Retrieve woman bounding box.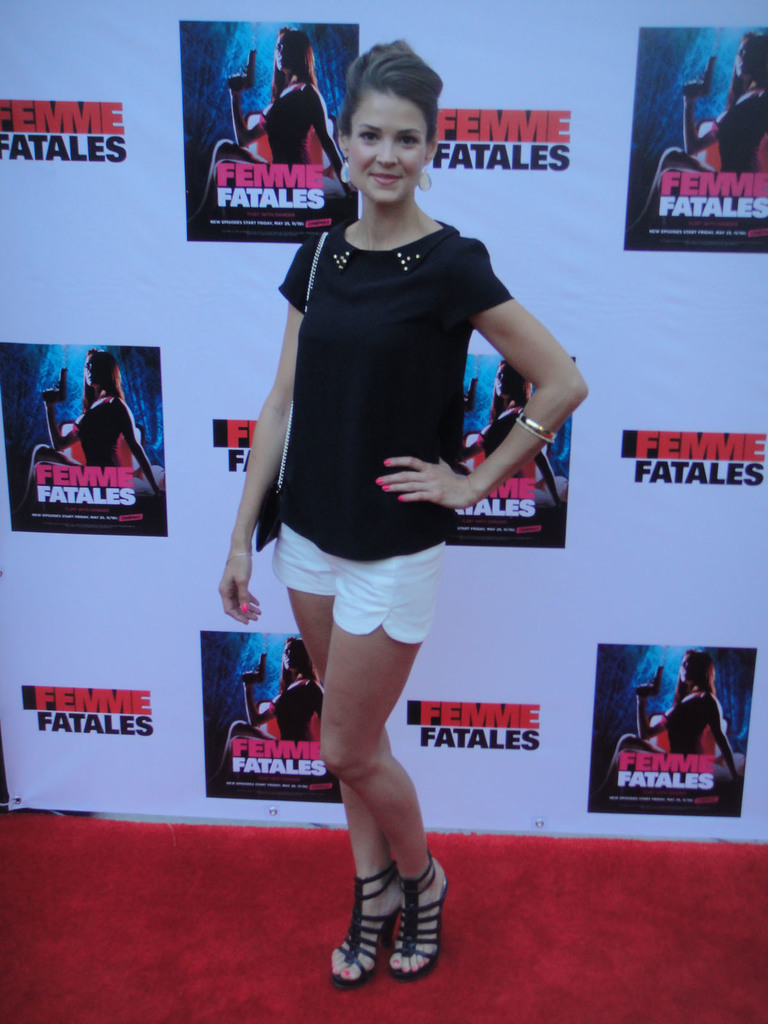
Bounding box: [602,652,744,795].
